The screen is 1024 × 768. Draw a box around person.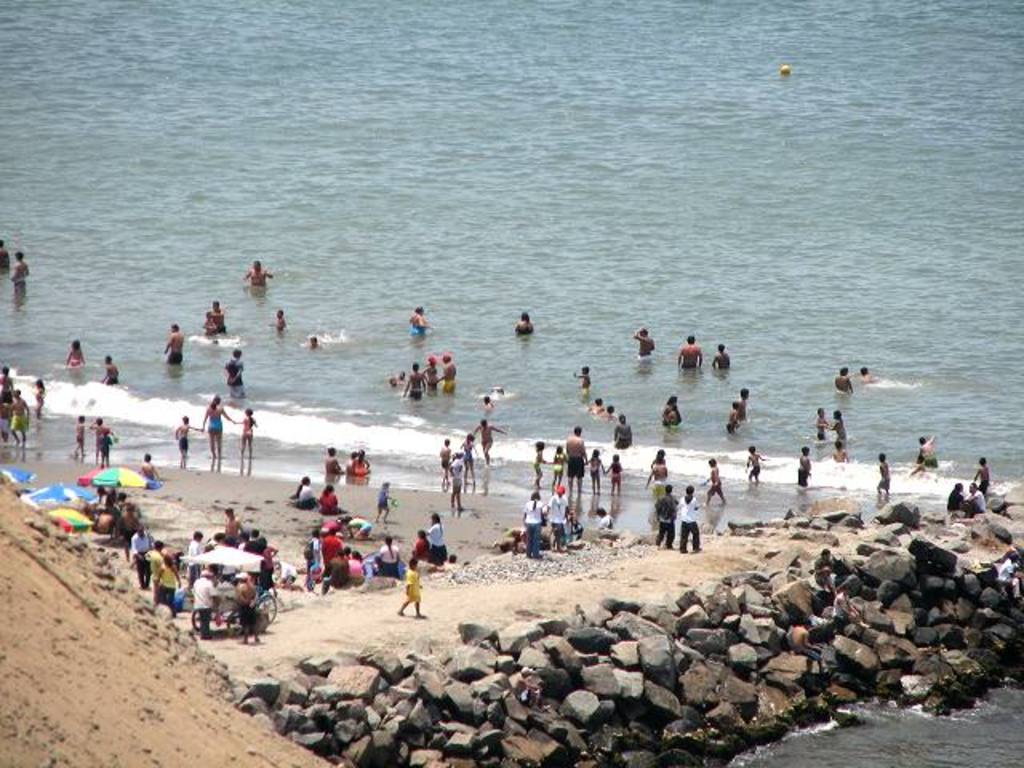
(242, 256, 274, 290).
